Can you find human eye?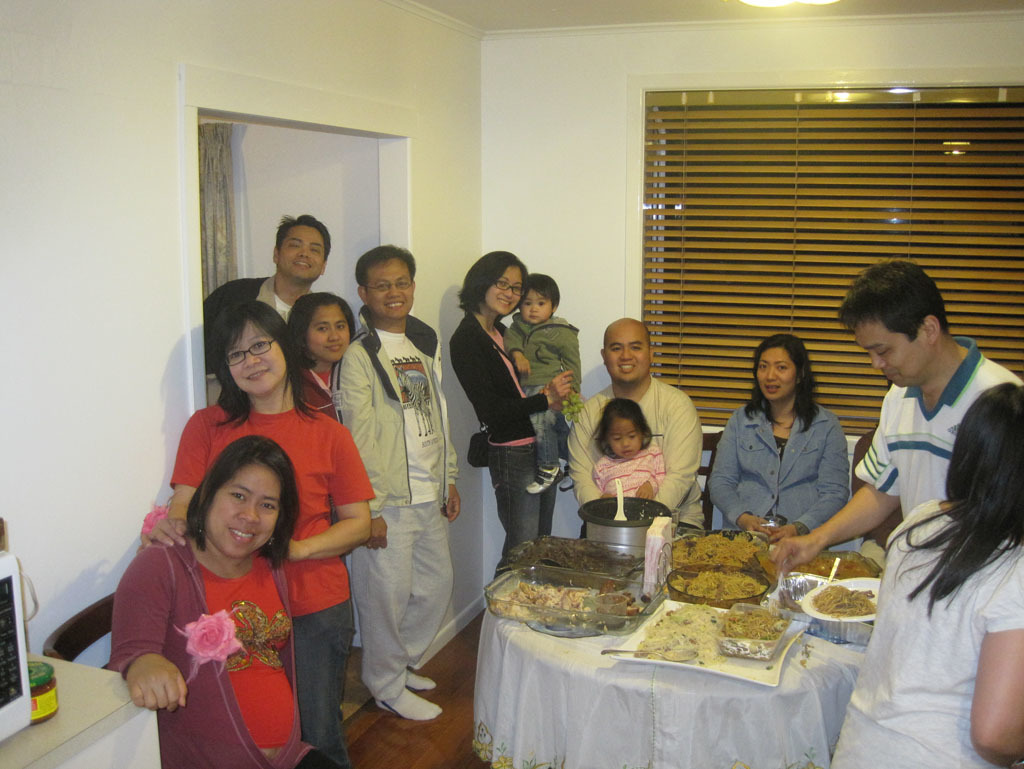
Yes, bounding box: (left=538, top=298, right=549, bottom=308).
